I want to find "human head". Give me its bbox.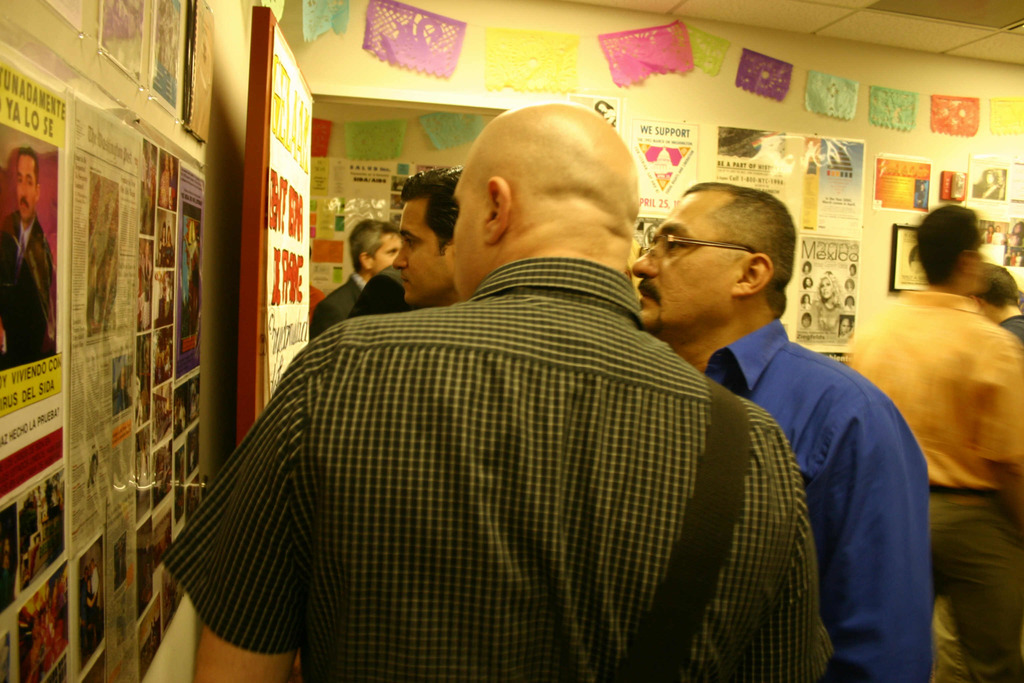
{"x1": 349, "y1": 219, "x2": 406, "y2": 277}.
